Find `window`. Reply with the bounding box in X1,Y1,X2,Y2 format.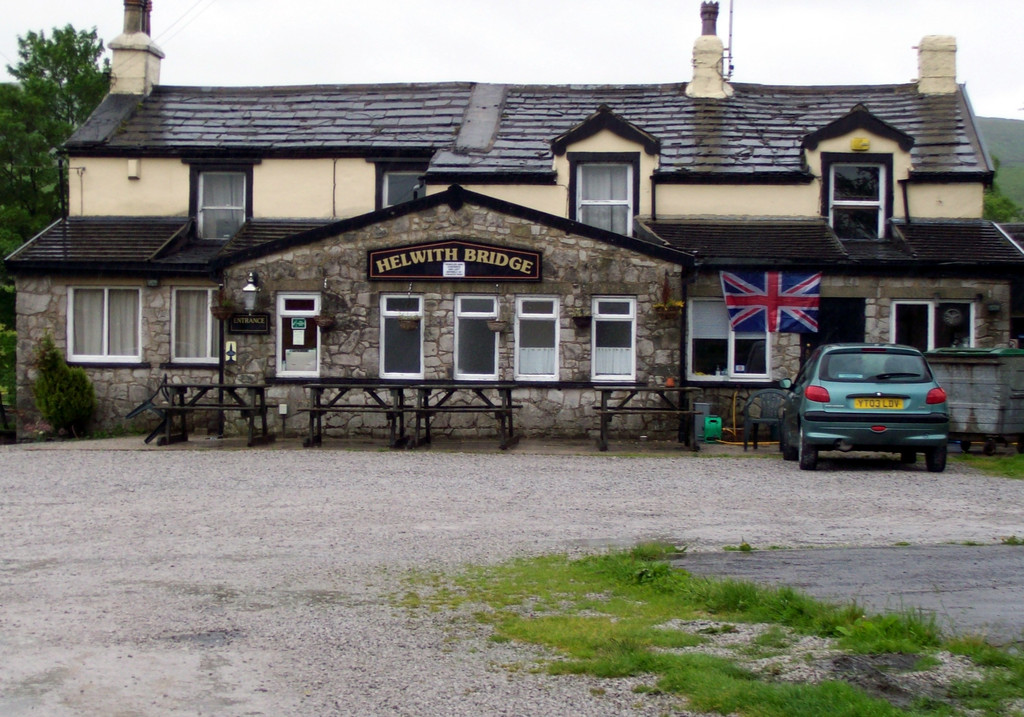
514,295,560,382.
